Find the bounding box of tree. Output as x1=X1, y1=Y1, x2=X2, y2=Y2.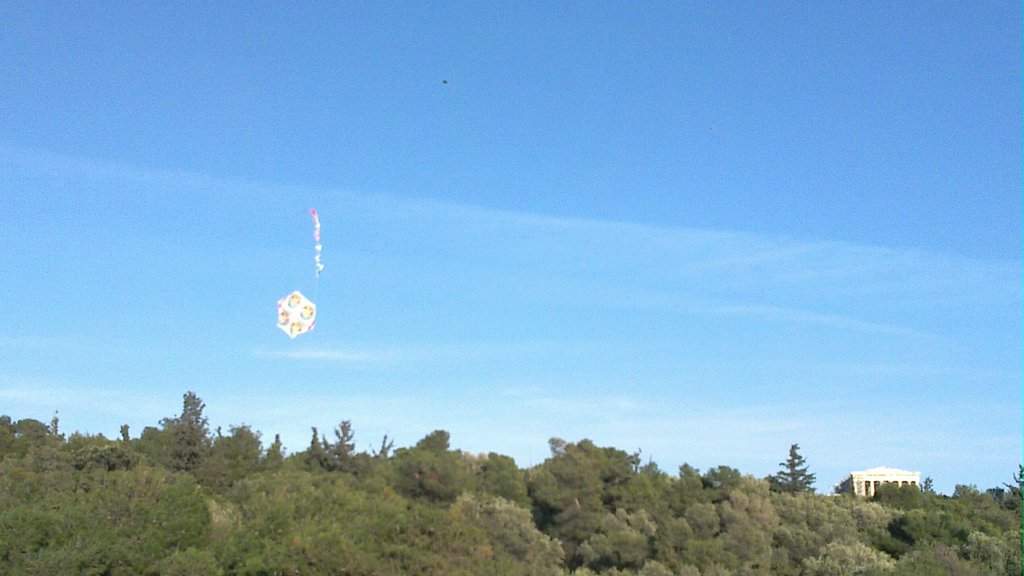
x1=478, y1=447, x2=535, y2=529.
